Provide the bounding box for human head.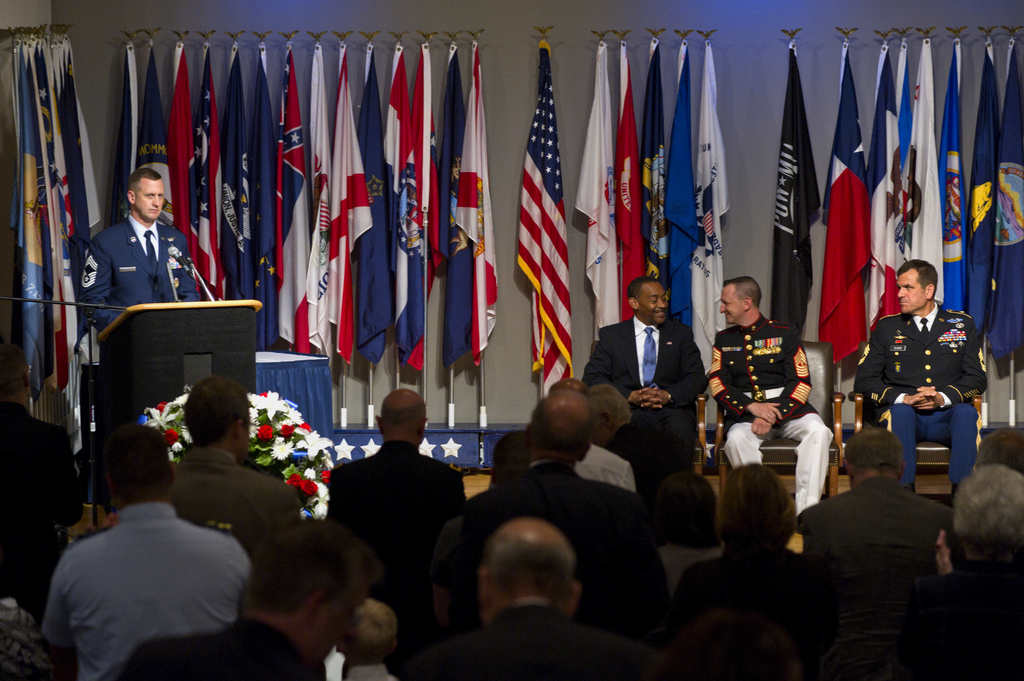
[340, 598, 399, 659].
